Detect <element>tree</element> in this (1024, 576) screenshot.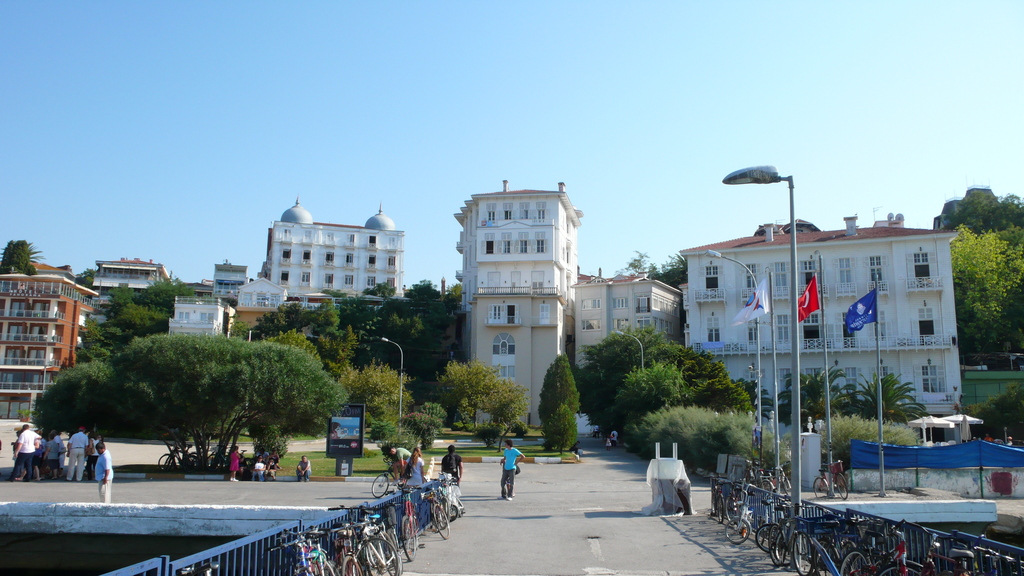
Detection: l=573, t=324, r=753, b=465.
